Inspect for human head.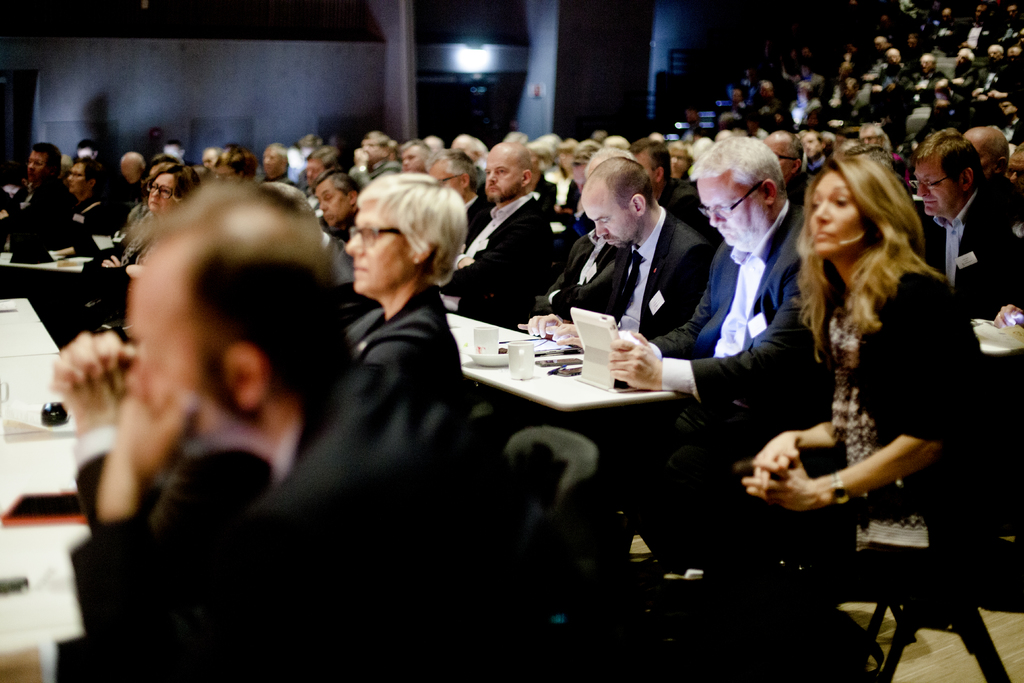
Inspection: detection(965, 126, 1012, 172).
